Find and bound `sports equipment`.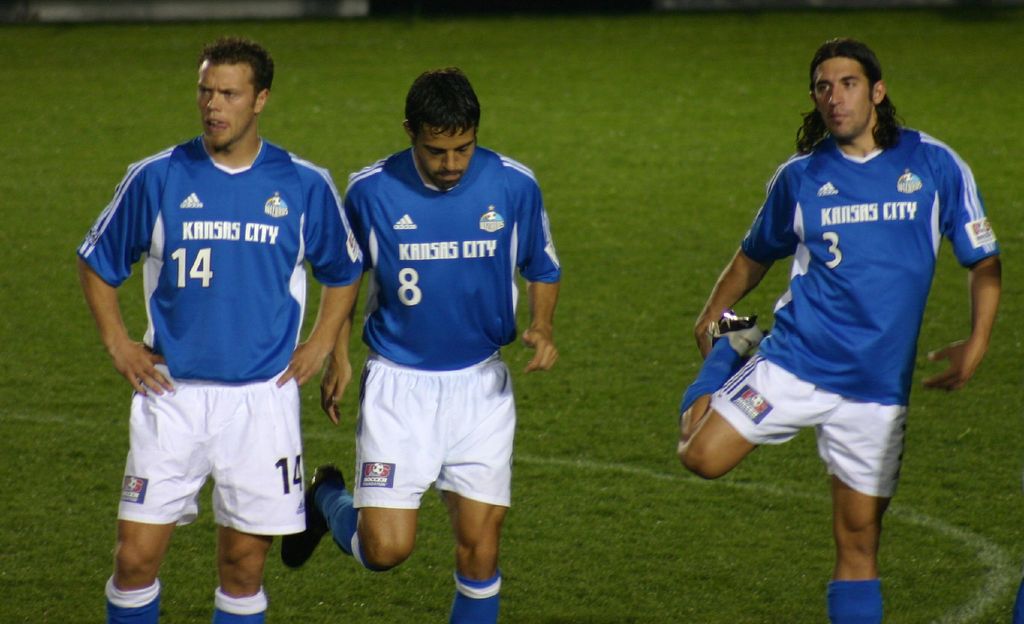
Bound: 340/142/563/374.
